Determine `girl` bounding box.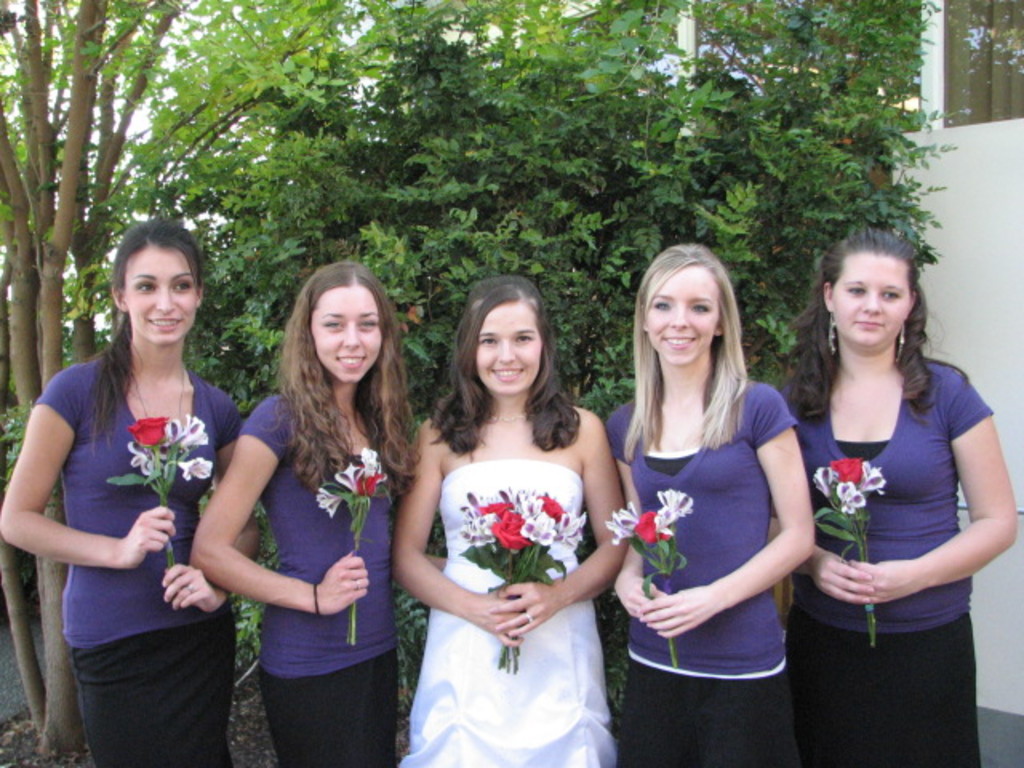
Determined: locate(0, 214, 270, 766).
